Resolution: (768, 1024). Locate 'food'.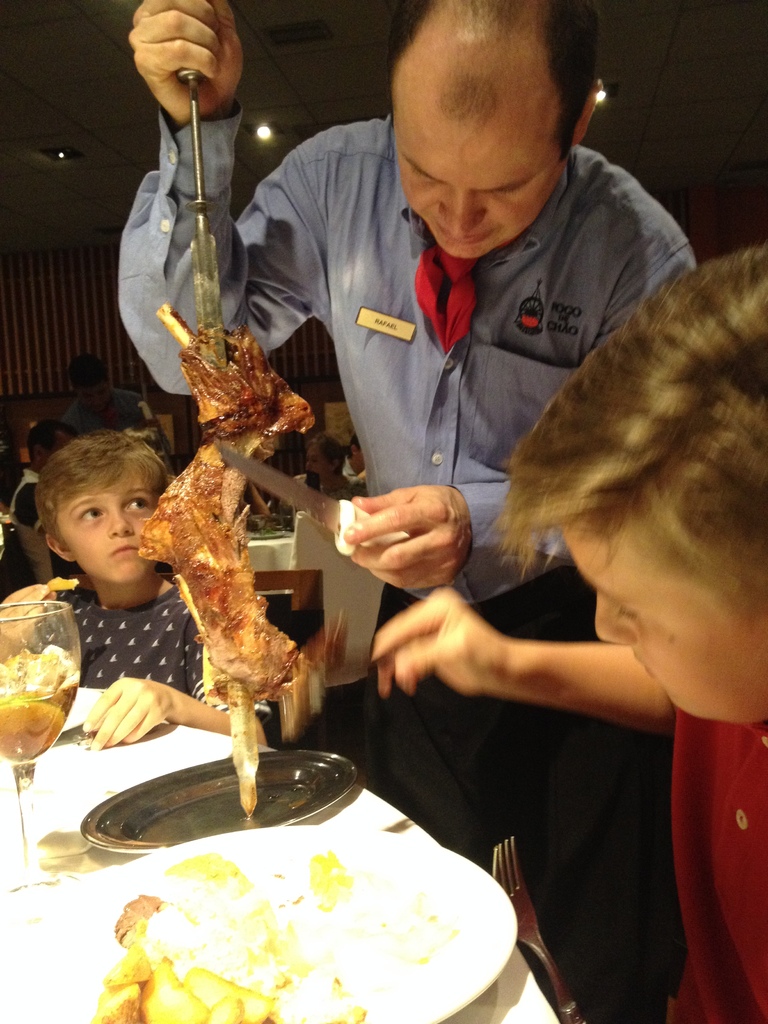
<region>122, 302, 314, 810</region>.
